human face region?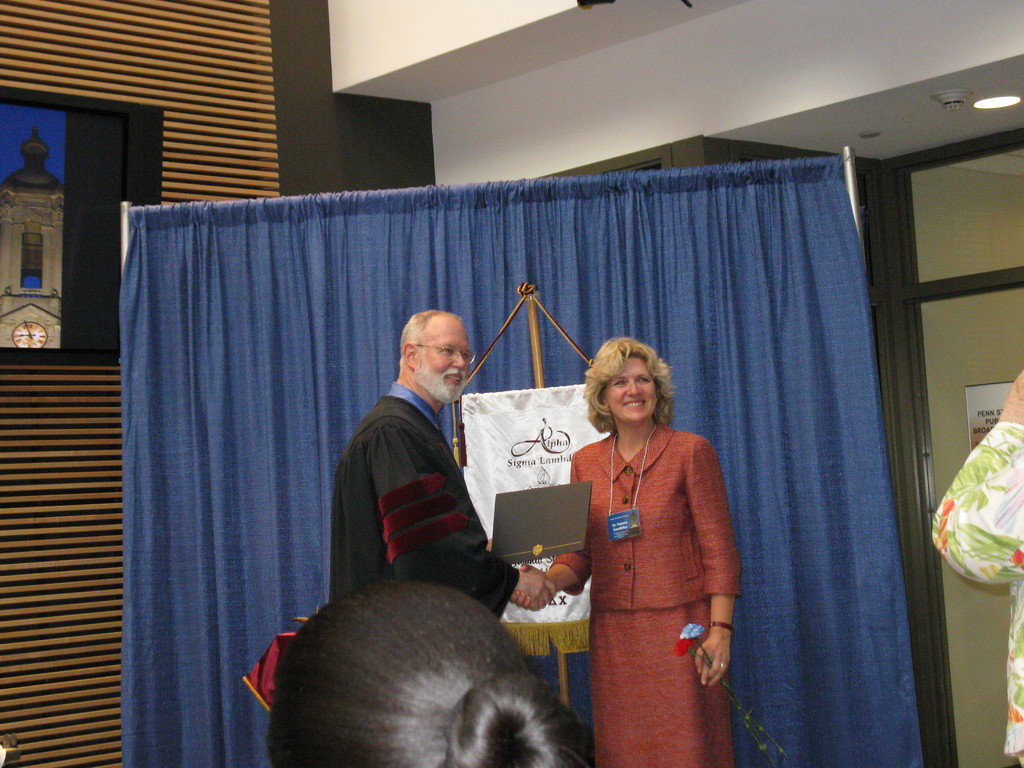
<bbox>392, 309, 474, 403</bbox>
